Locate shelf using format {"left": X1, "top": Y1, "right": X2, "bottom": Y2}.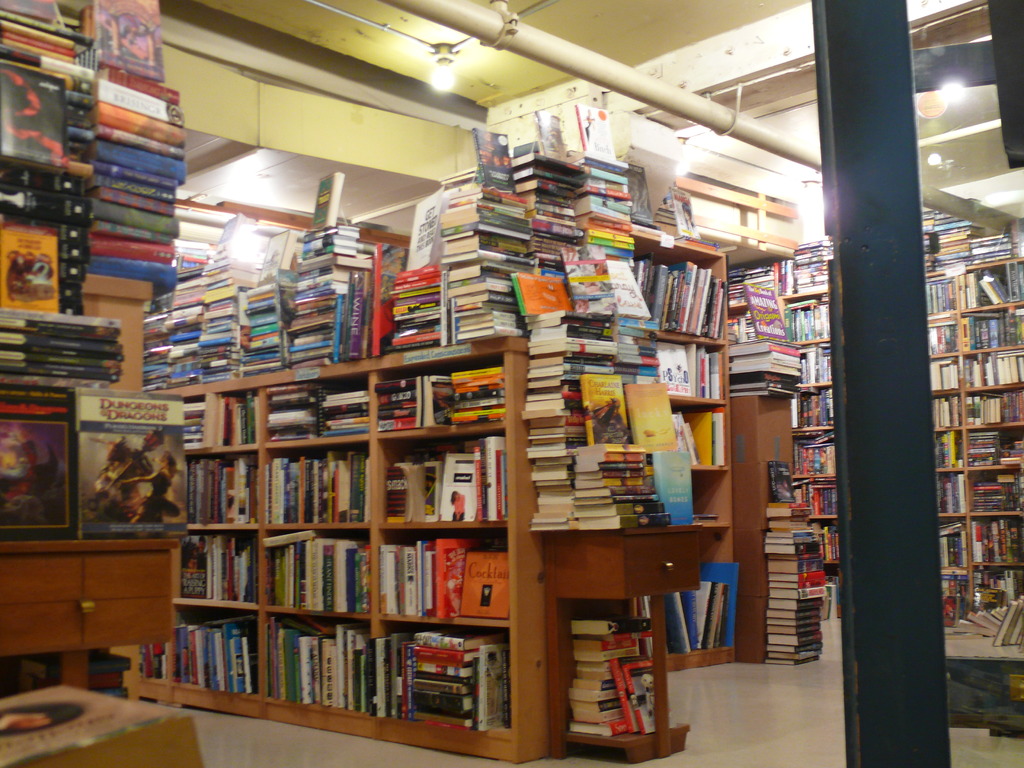
{"left": 726, "top": 390, "right": 812, "bottom": 662}.
